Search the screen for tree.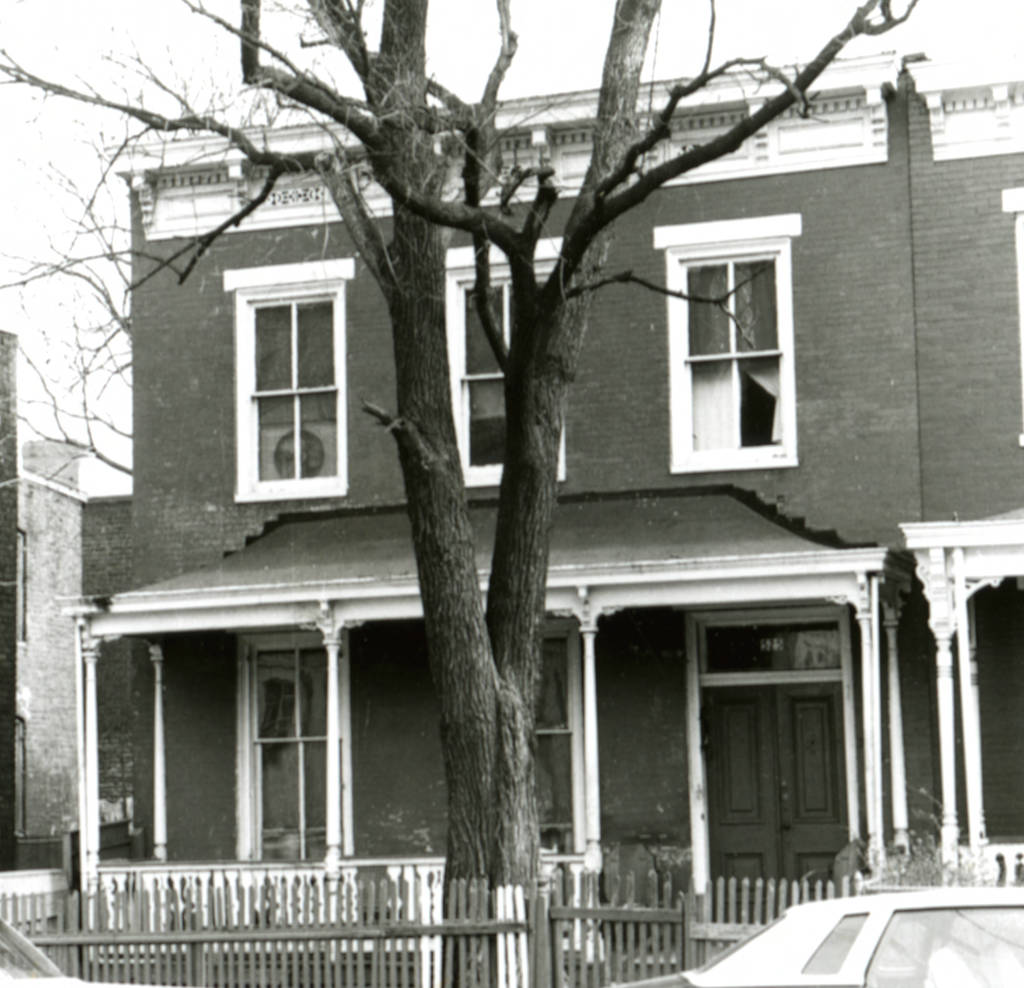
Found at l=0, t=0, r=1023, b=984.
